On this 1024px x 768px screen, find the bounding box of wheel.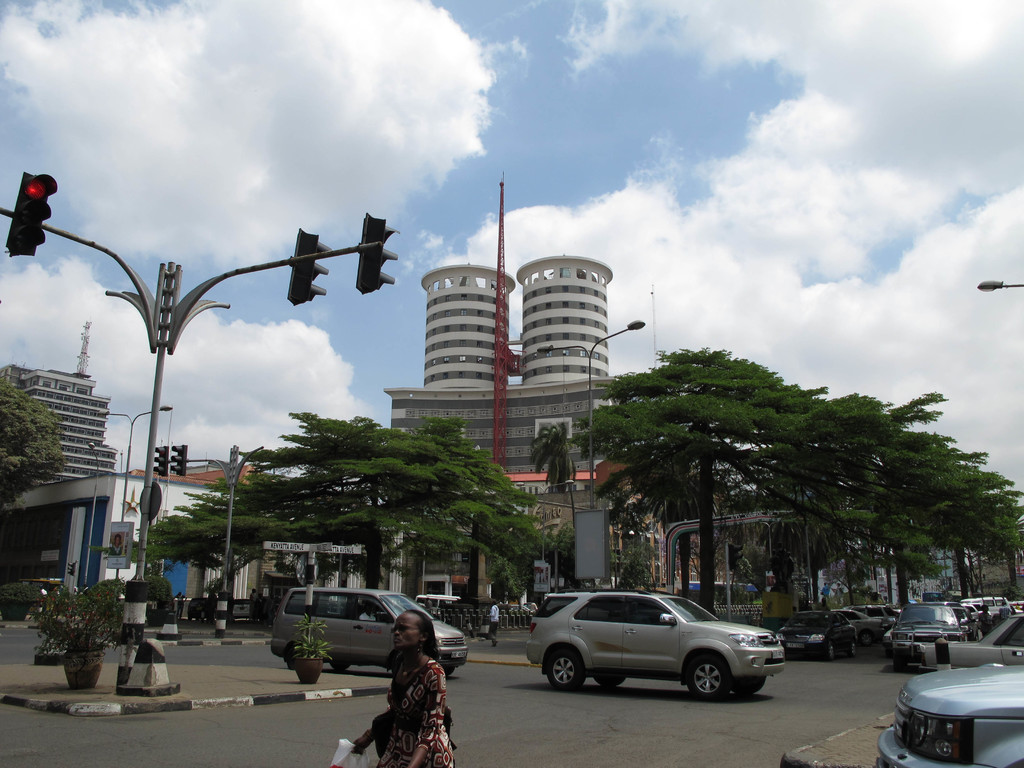
Bounding box: crop(598, 665, 627, 685).
